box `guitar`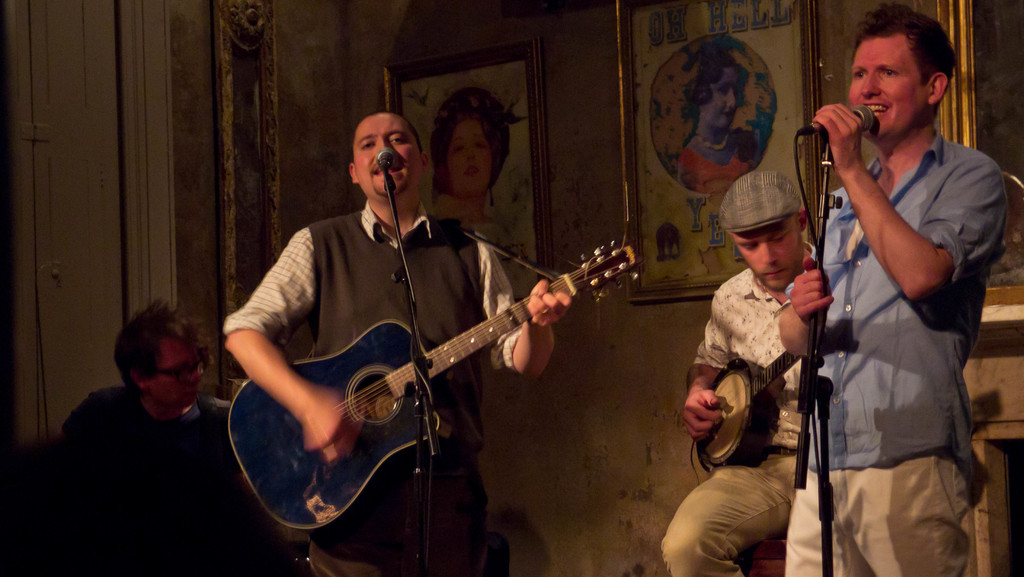
(691, 352, 808, 460)
